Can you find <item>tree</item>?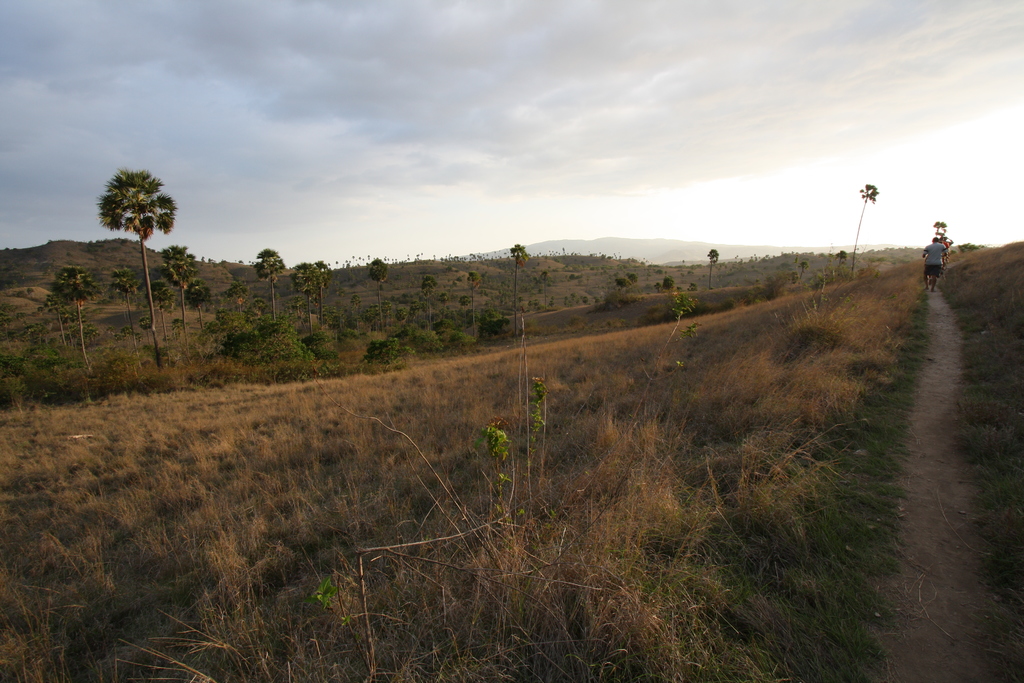
Yes, bounding box: {"left": 467, "top": 274, "right": 475, "bottom": 317}.
